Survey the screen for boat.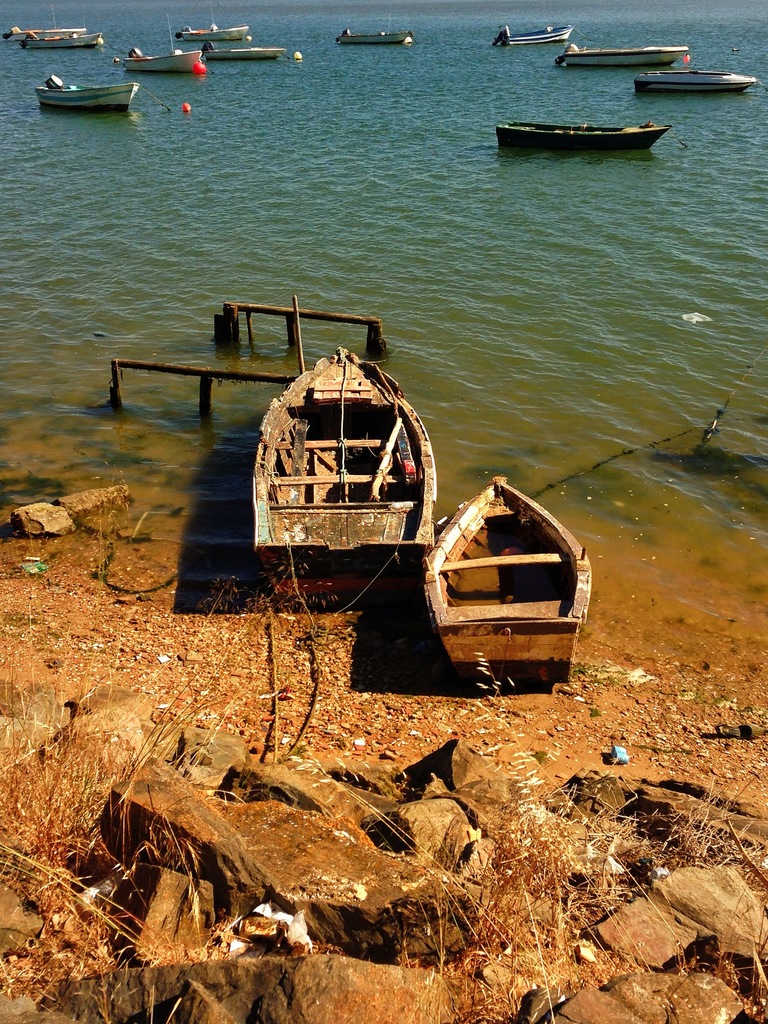
Survey found: left=559, top=38, right=691, bottom=66.
